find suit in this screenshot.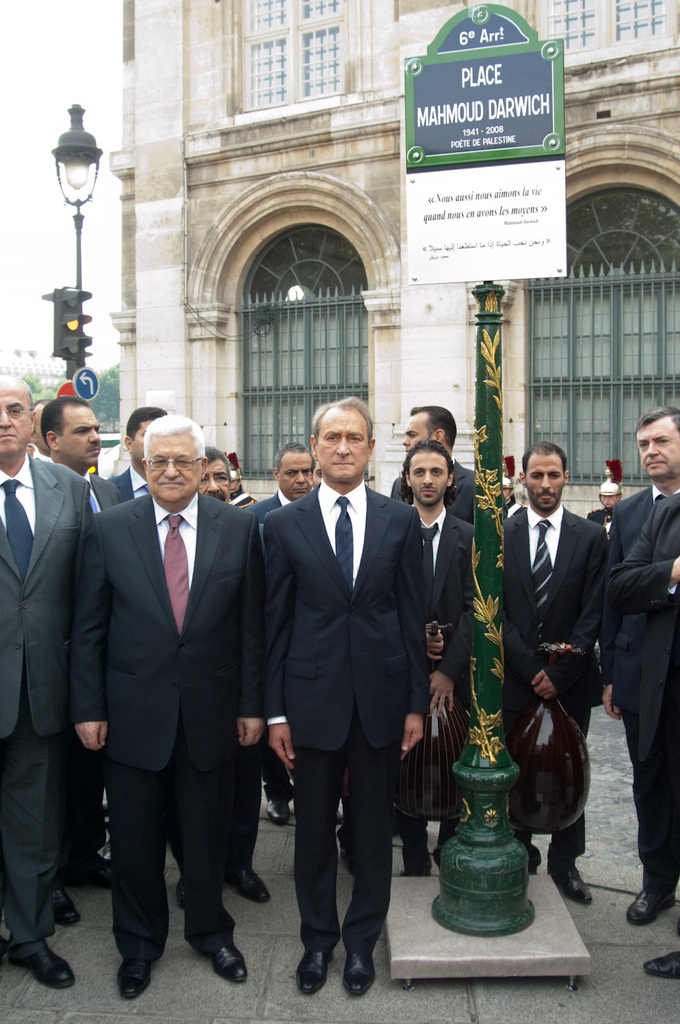
The bounding box for suit is bbox=[250, 403, 427, 999].
